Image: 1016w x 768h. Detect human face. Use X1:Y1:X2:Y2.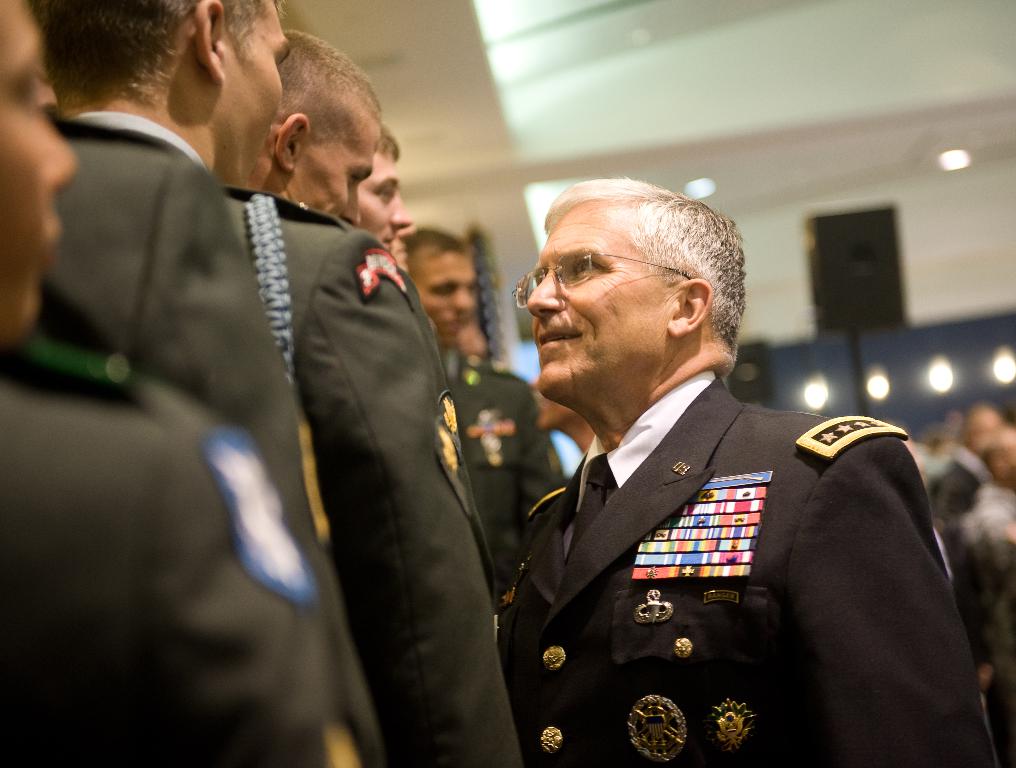
222:0:292:184.
